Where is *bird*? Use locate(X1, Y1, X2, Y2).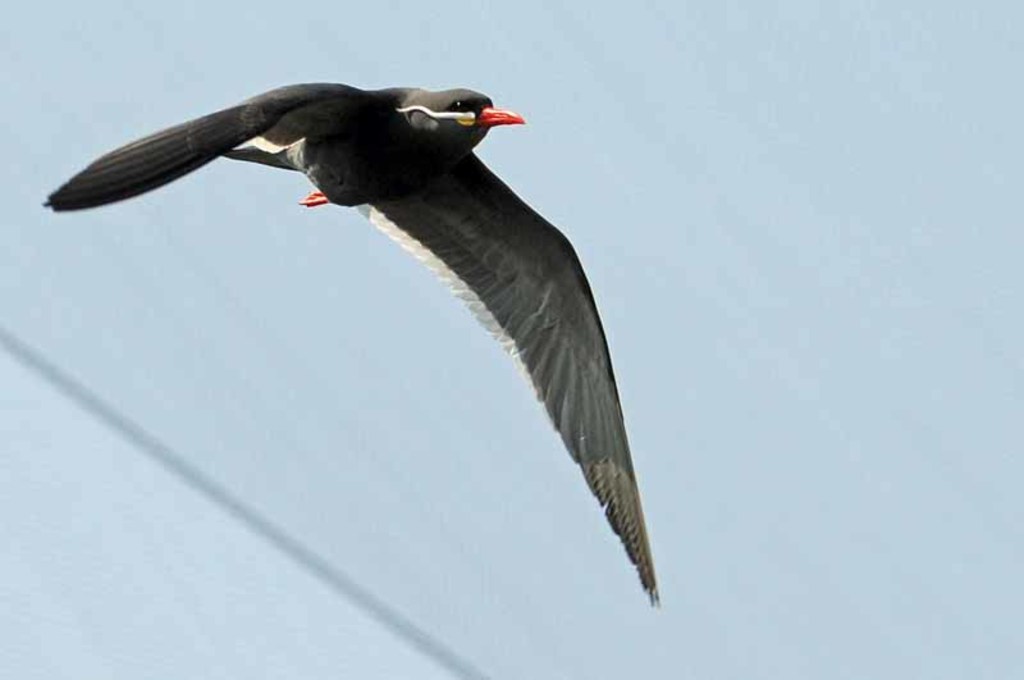
locate(81, 88, 696, 589).
